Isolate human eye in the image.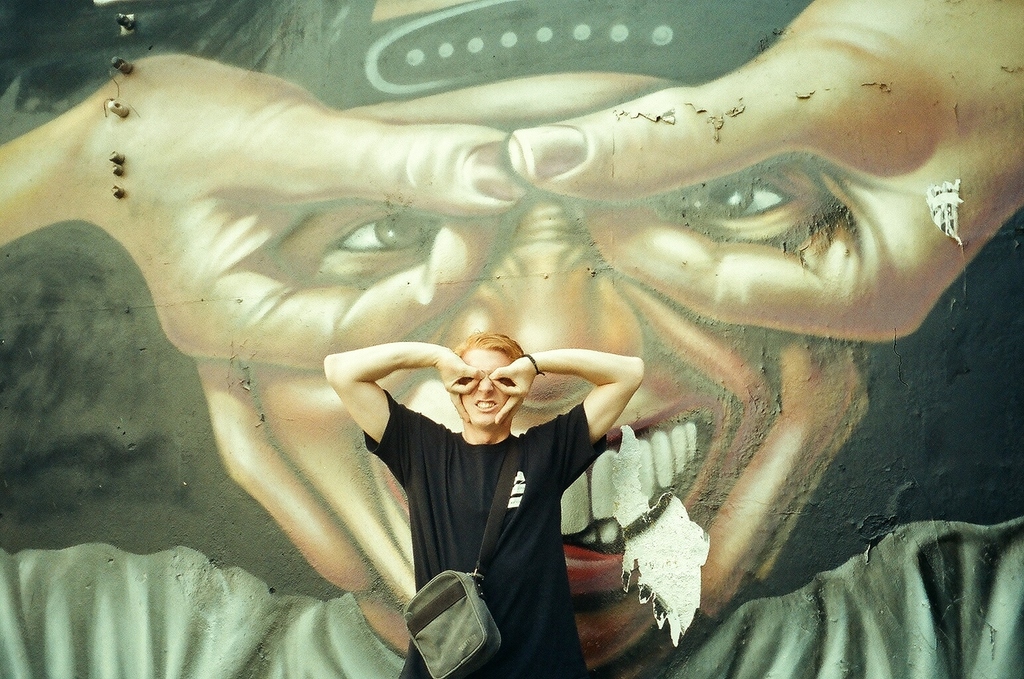
Isolated region: [left=325, top=206, right=442, bottom=264].
